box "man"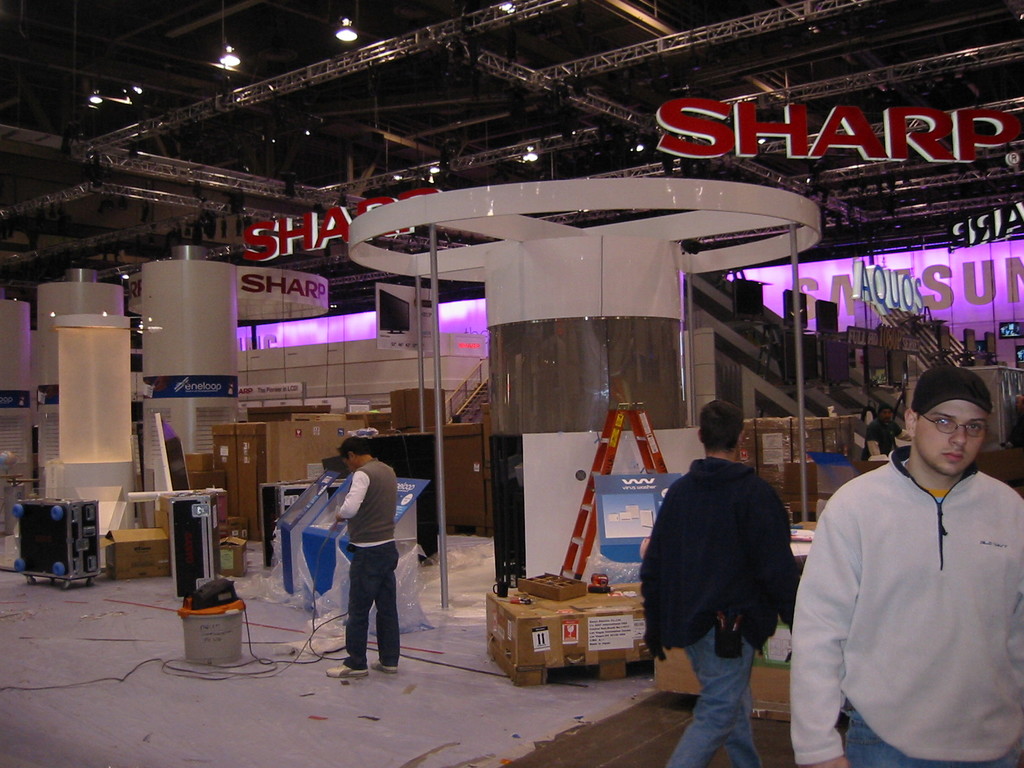
bbox=(328, 426, 404, 677)
